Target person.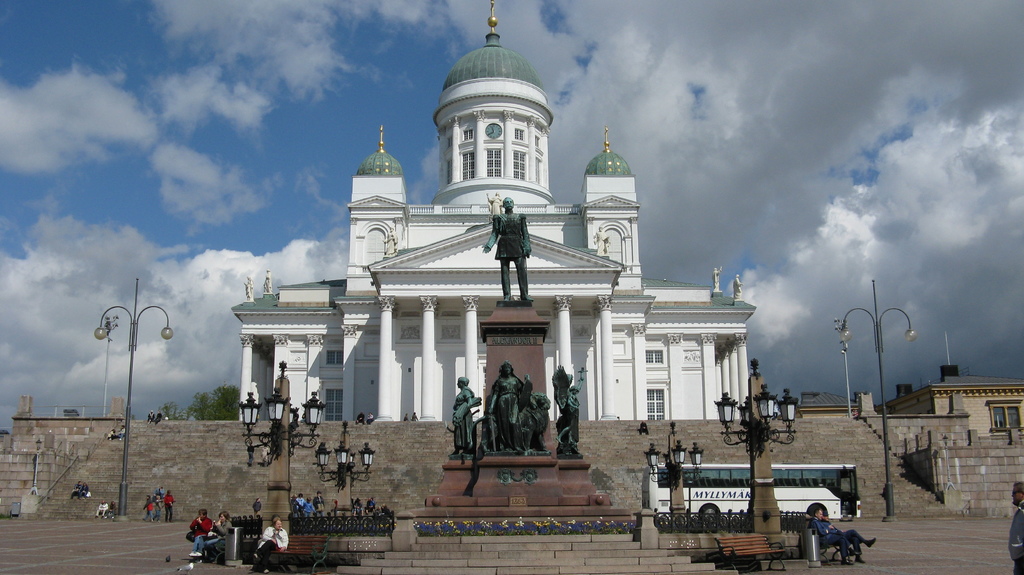
Target region: [x1=301, y1=499, x2=315, y2=515].
